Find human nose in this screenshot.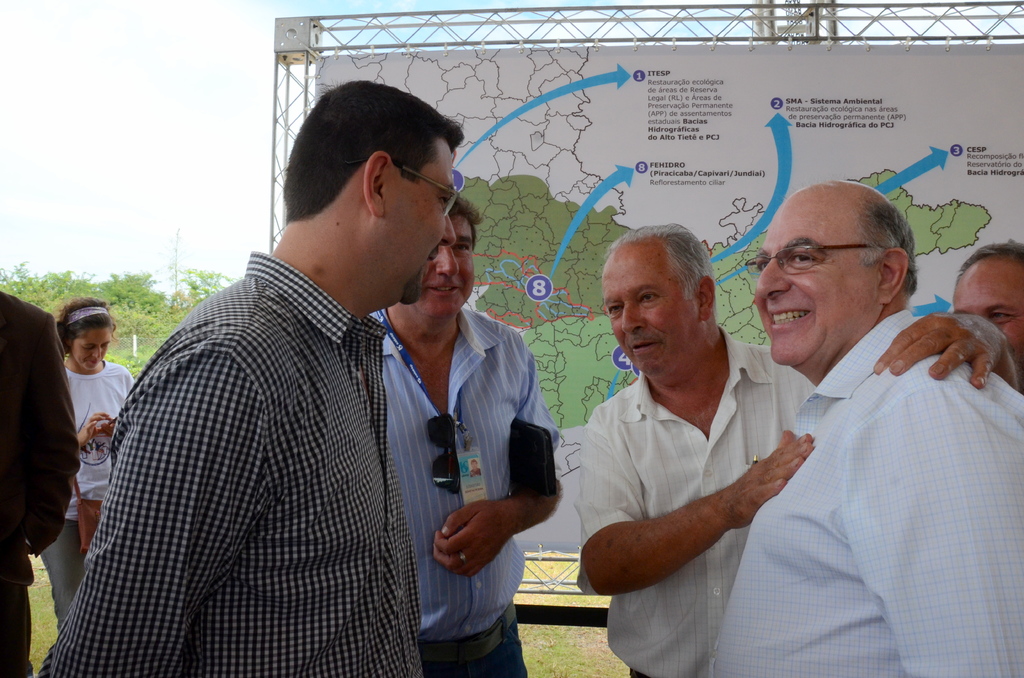
The bounding box for human nose is {"left": 442, "top": 213, "right": 458, "bottom": 241}.
